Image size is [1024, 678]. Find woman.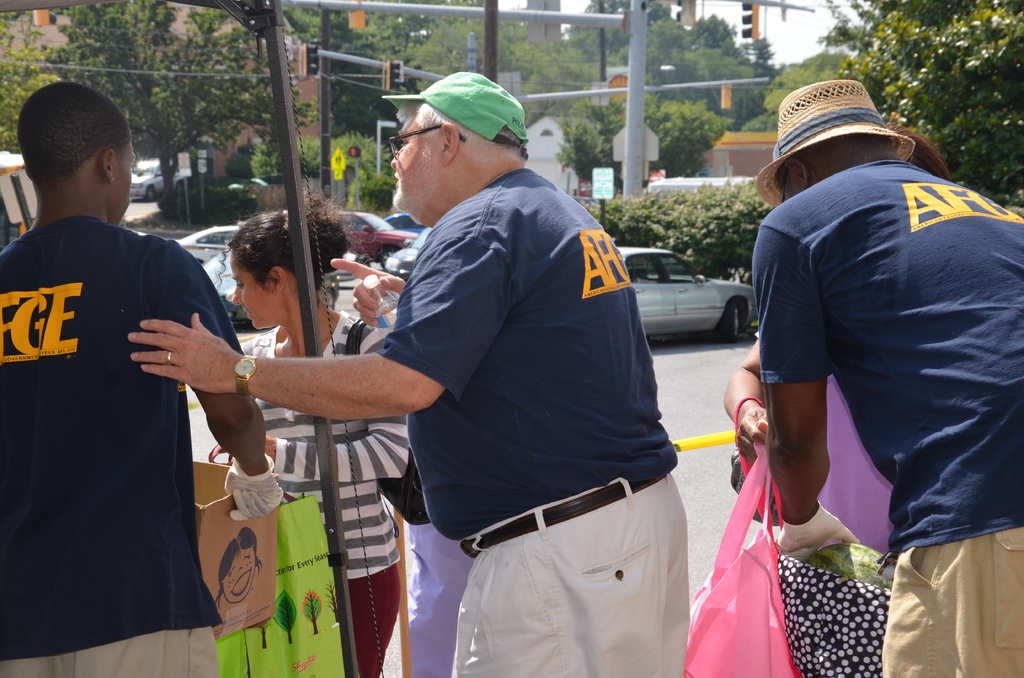
bbox=(214, 189, 415, 677).
